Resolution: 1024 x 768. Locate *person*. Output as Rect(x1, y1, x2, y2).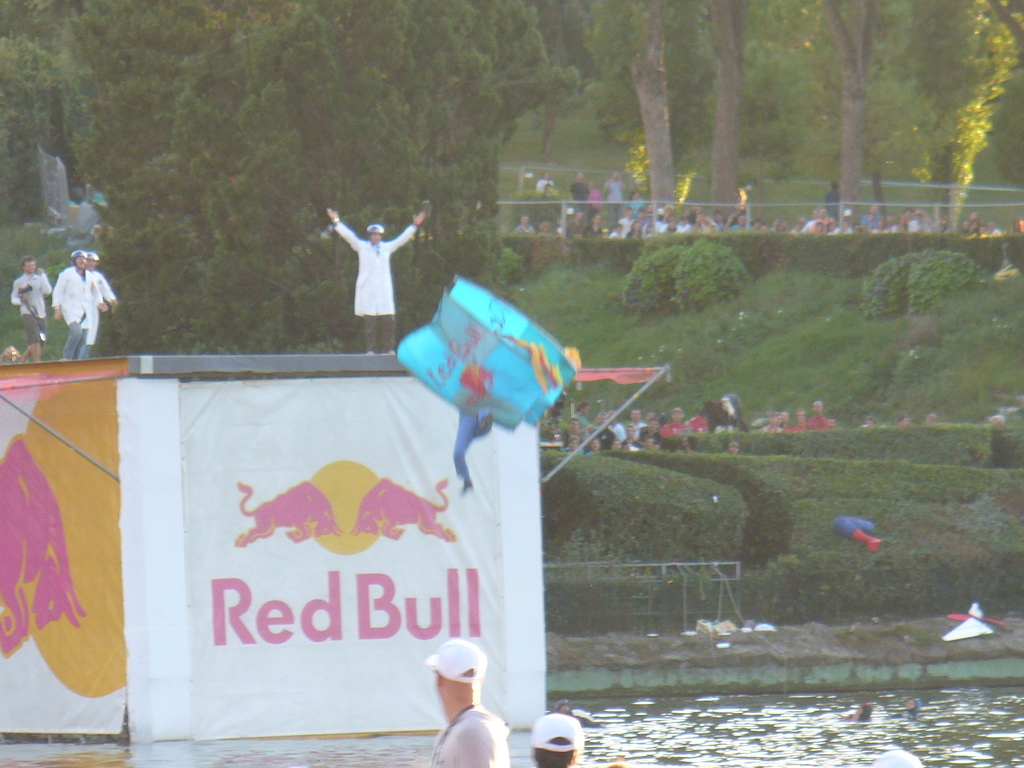
Rect(10, 254, 54, 365).
